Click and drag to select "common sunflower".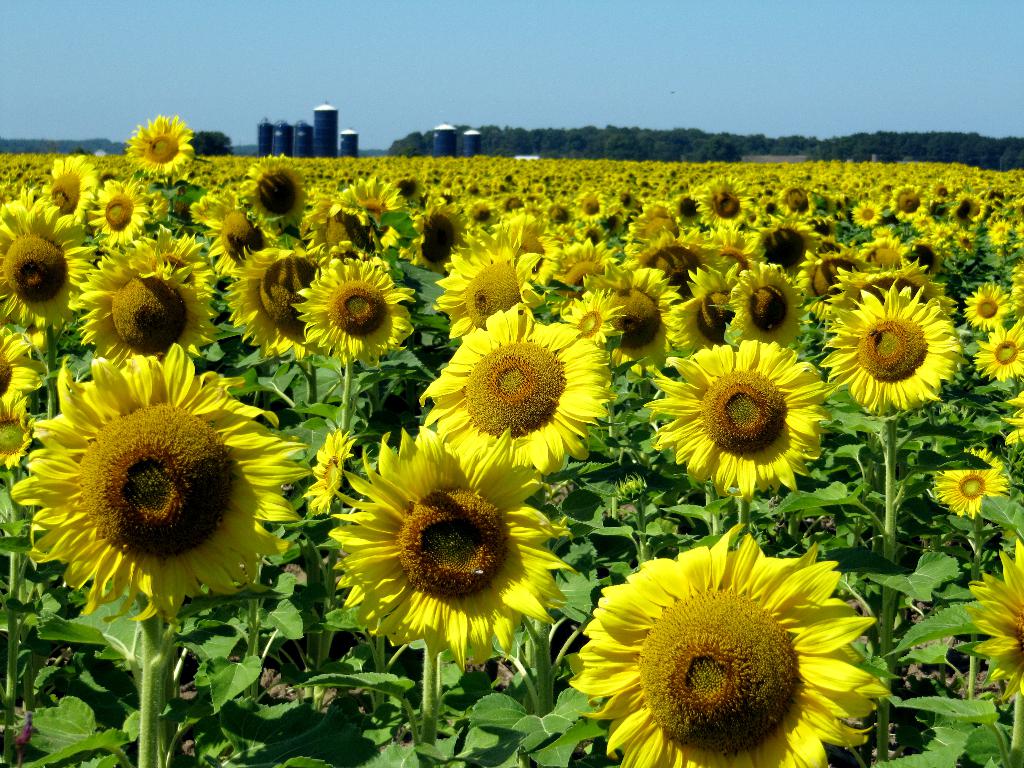
Selection: bbox=(115, 114, 194, 182).
